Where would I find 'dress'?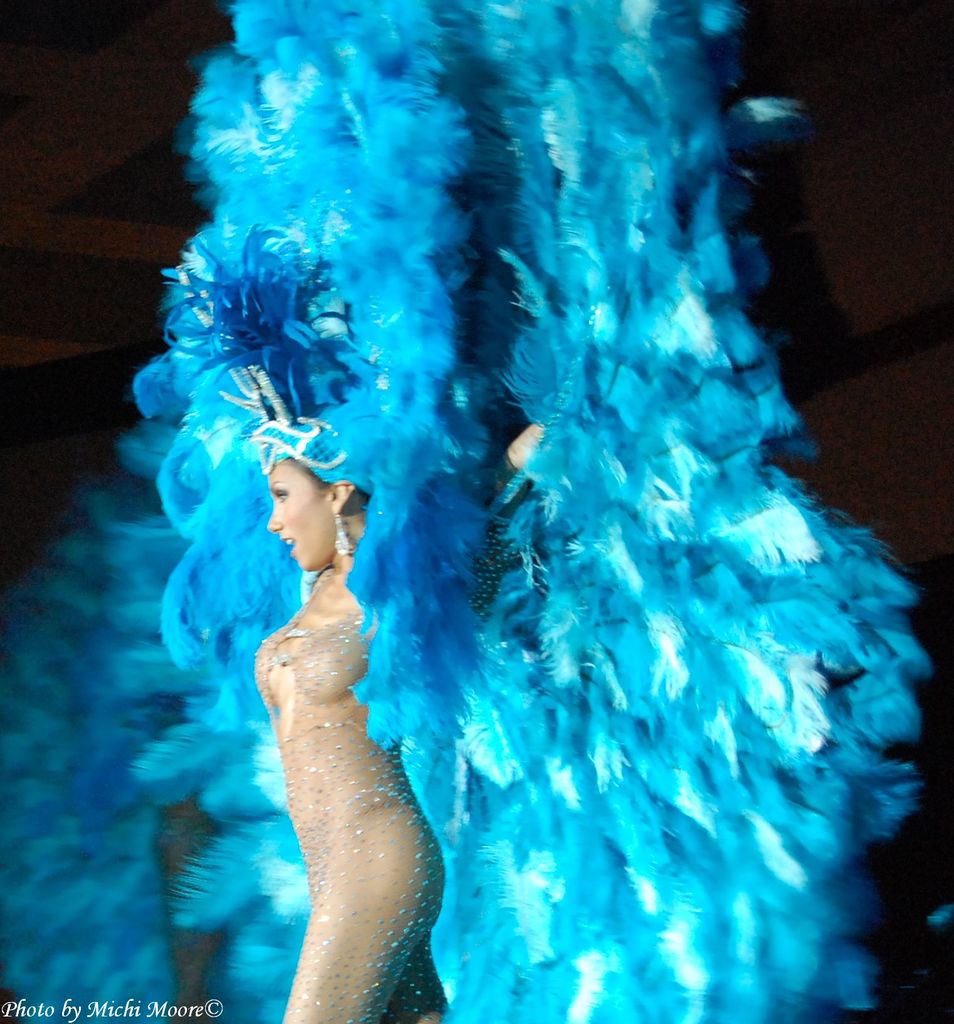
At [256, 614, 452, 1023].
